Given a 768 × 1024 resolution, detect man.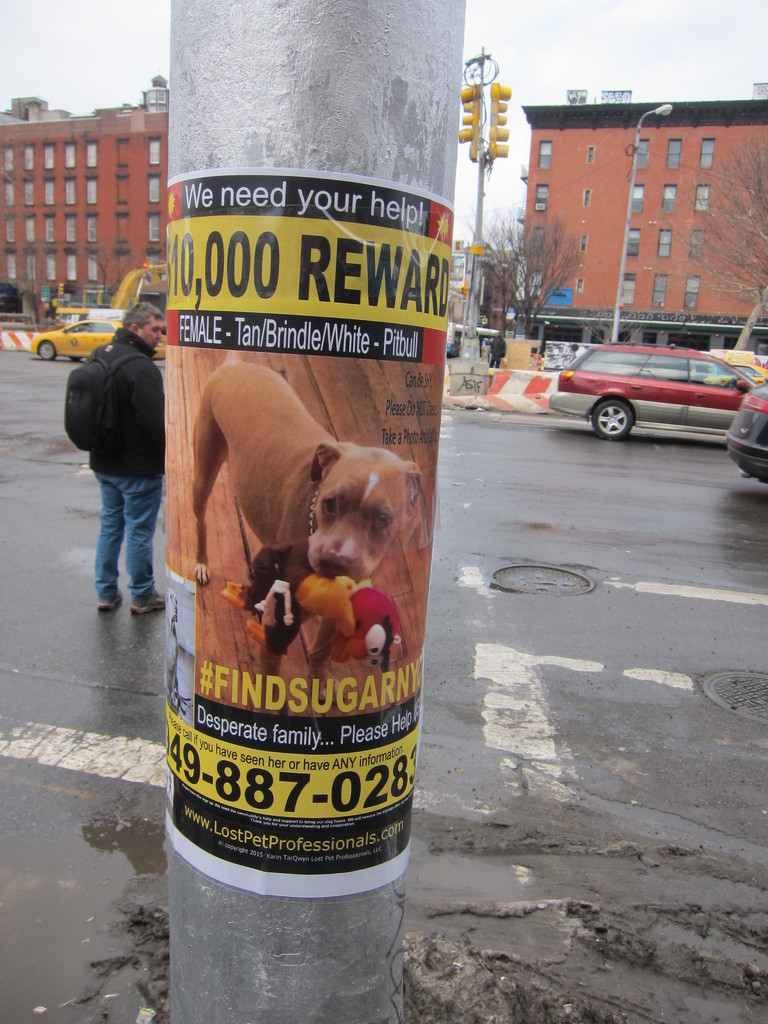
rect(54, 285, 168, 621).
